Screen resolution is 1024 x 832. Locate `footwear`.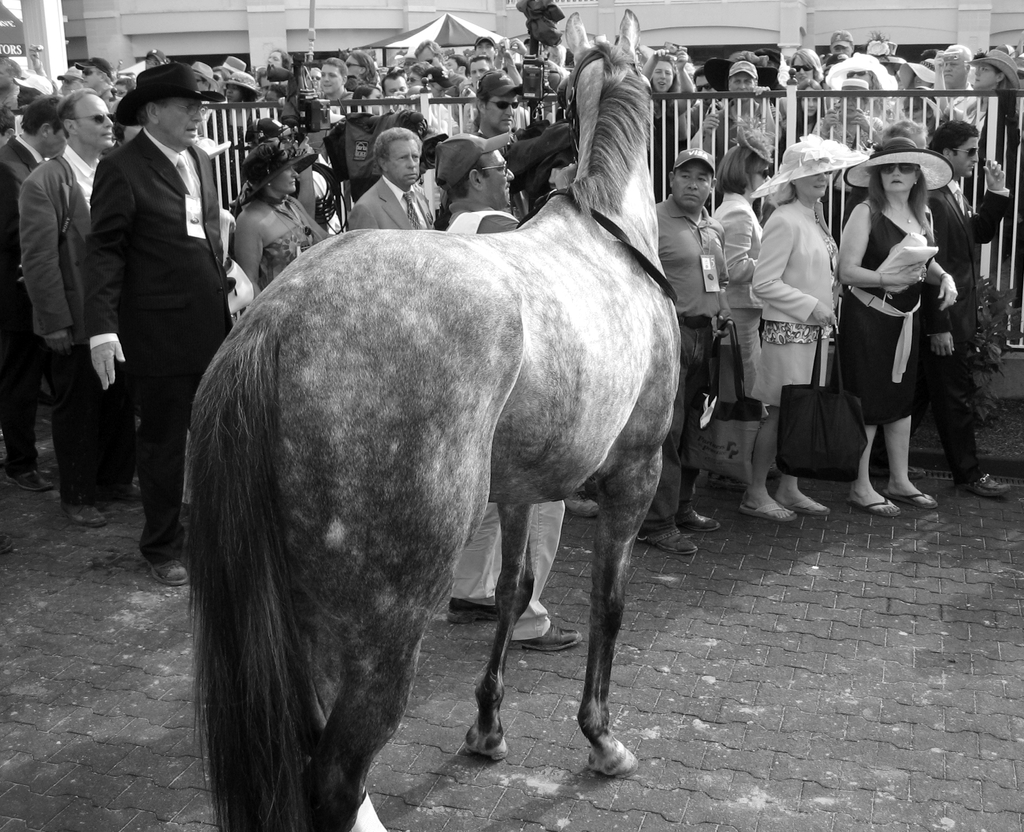
left=4, top=464, right=56, bottom=493.
